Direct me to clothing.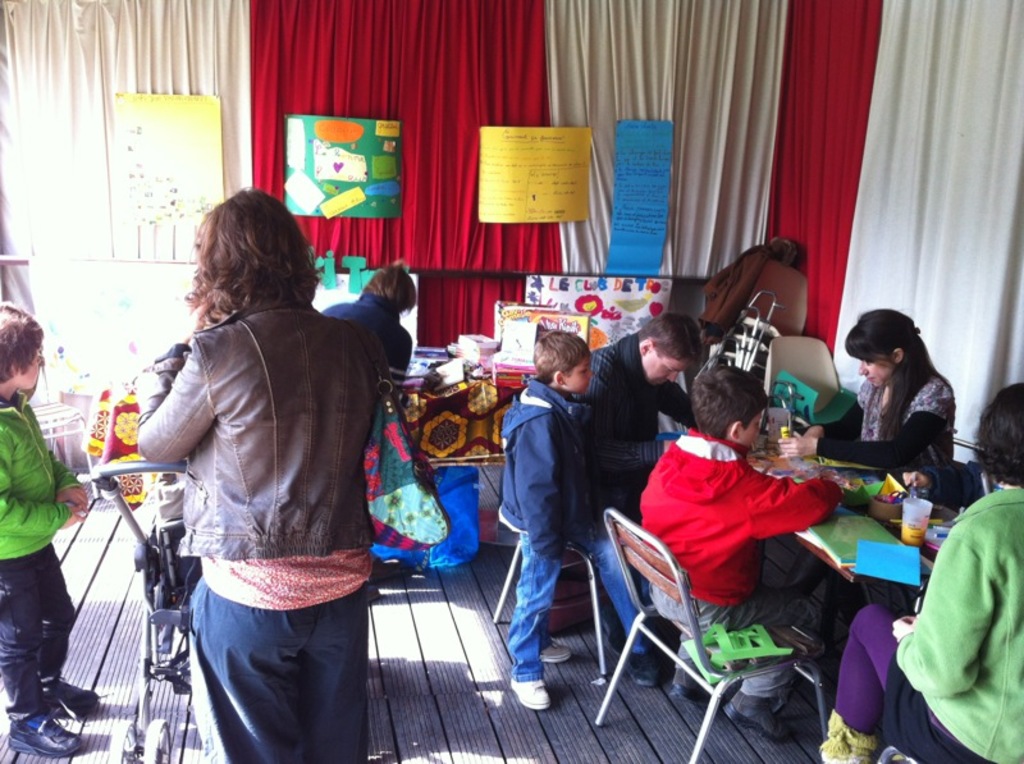
Direction: [328, 284, 411, 420].
